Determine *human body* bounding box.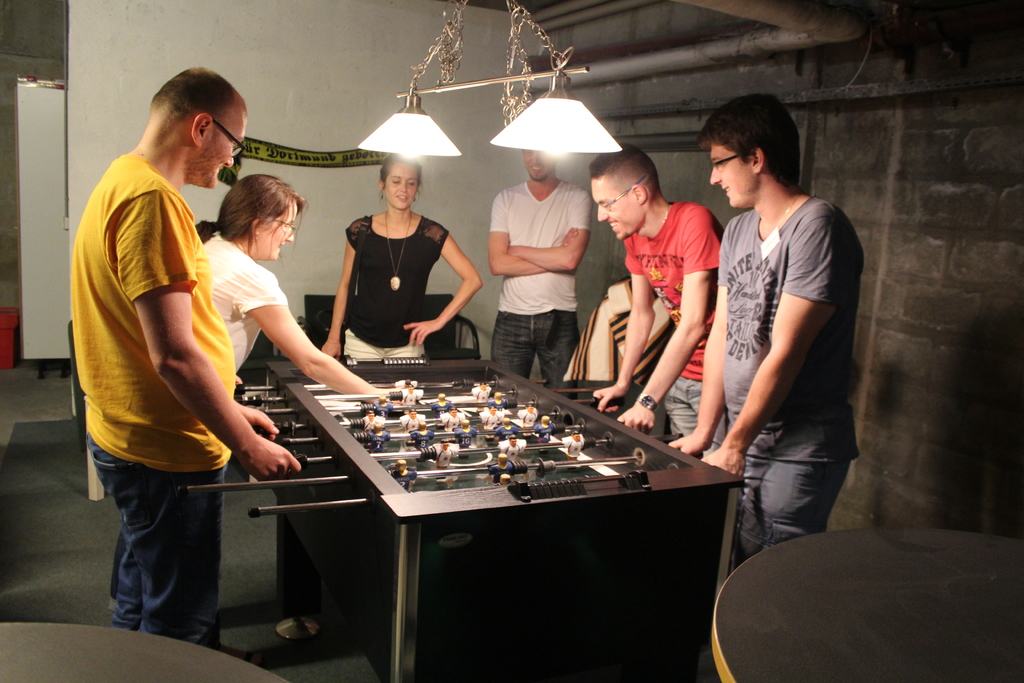
Determined: bbox(489, 149, 593, 393).
